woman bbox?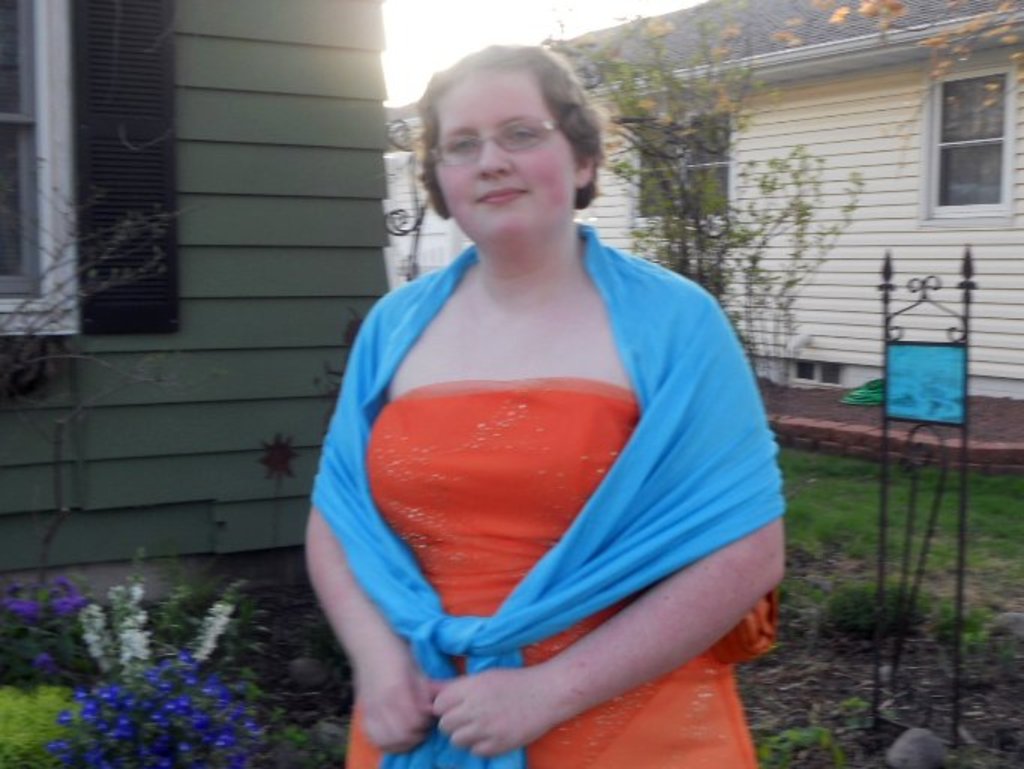
[left=302, top=39, right=787, bottom=767]
